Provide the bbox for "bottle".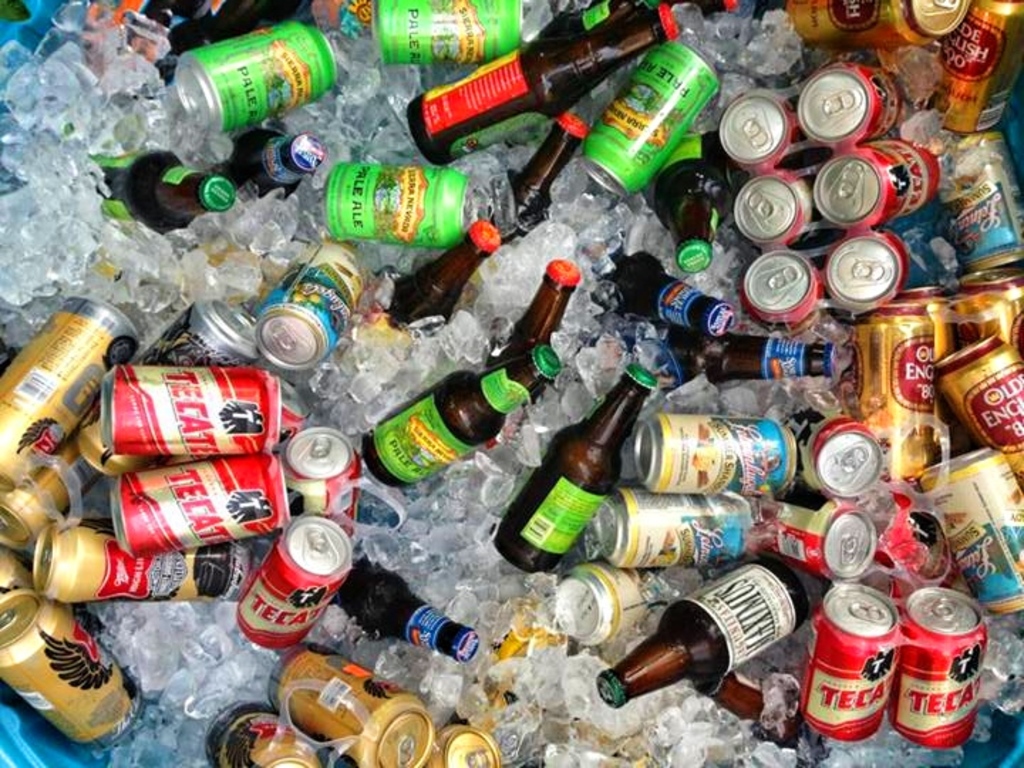
x1=650, y1=134, x2=744, y2=269.
